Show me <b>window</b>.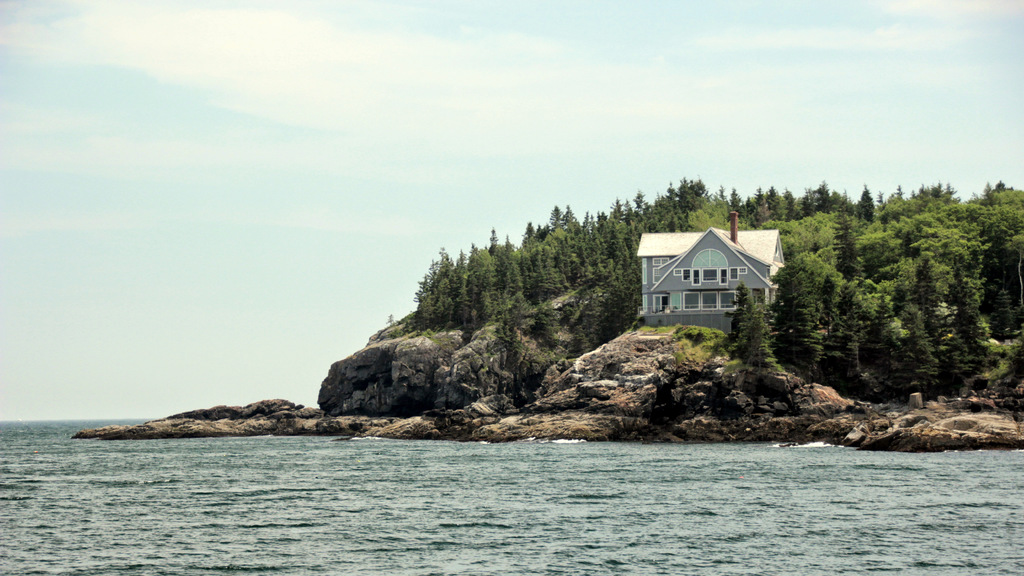
<b>window</b> is here: 682:266:690:279.
